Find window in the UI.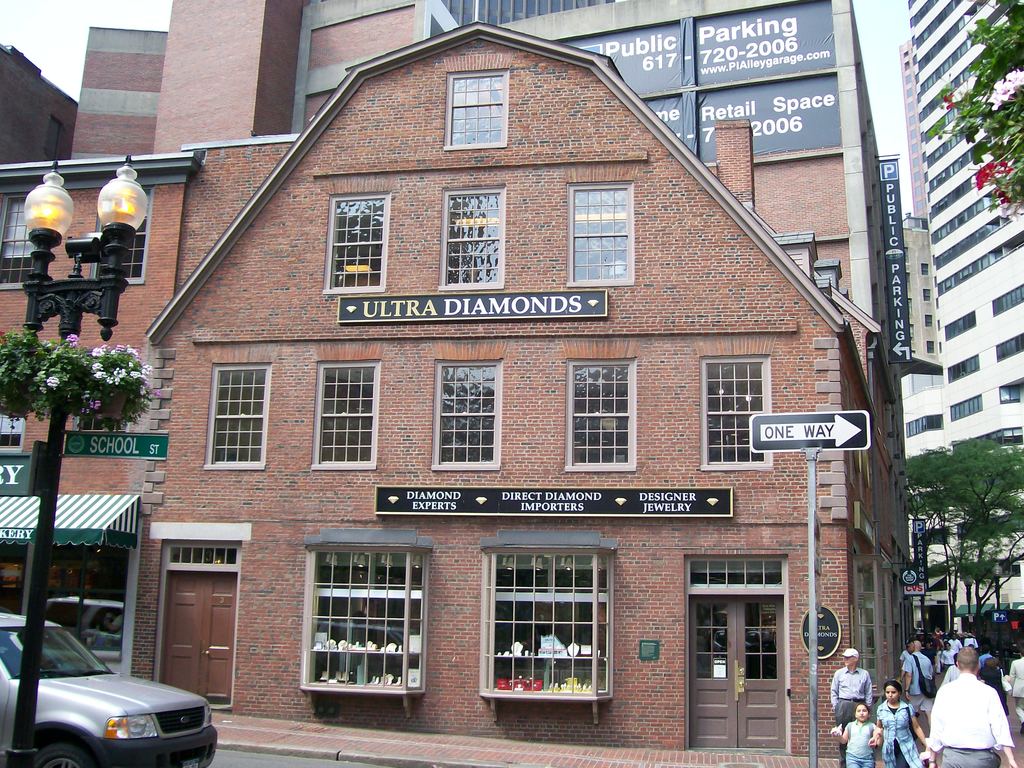
UI element at [x1=435, y1=195, x2=501, y2=290].
